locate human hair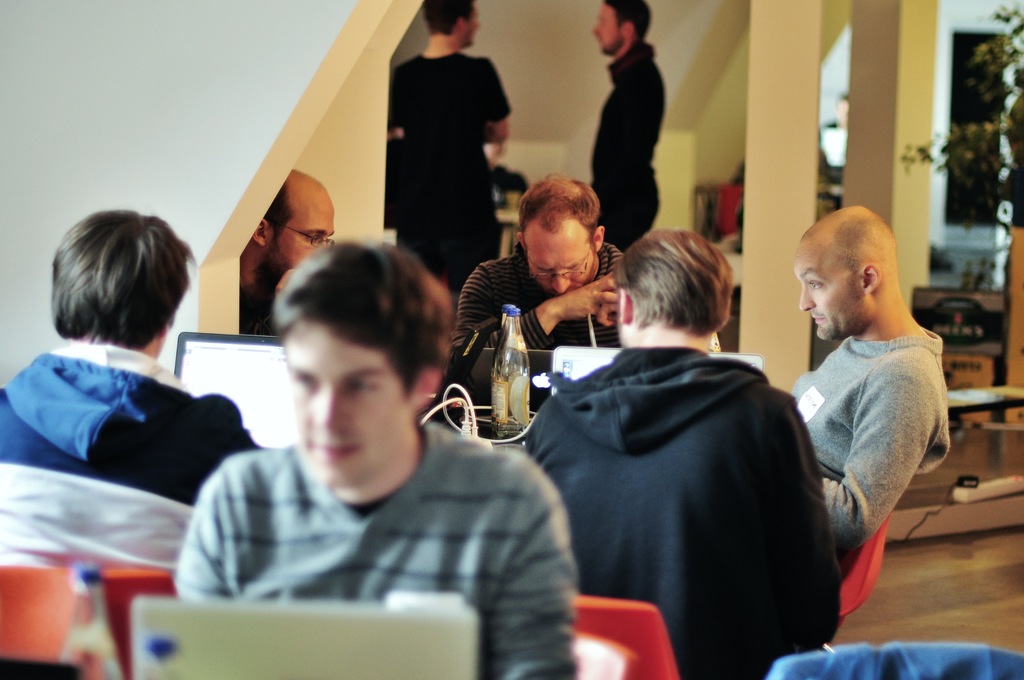
left=521, top=172, right=605, bottom=244
